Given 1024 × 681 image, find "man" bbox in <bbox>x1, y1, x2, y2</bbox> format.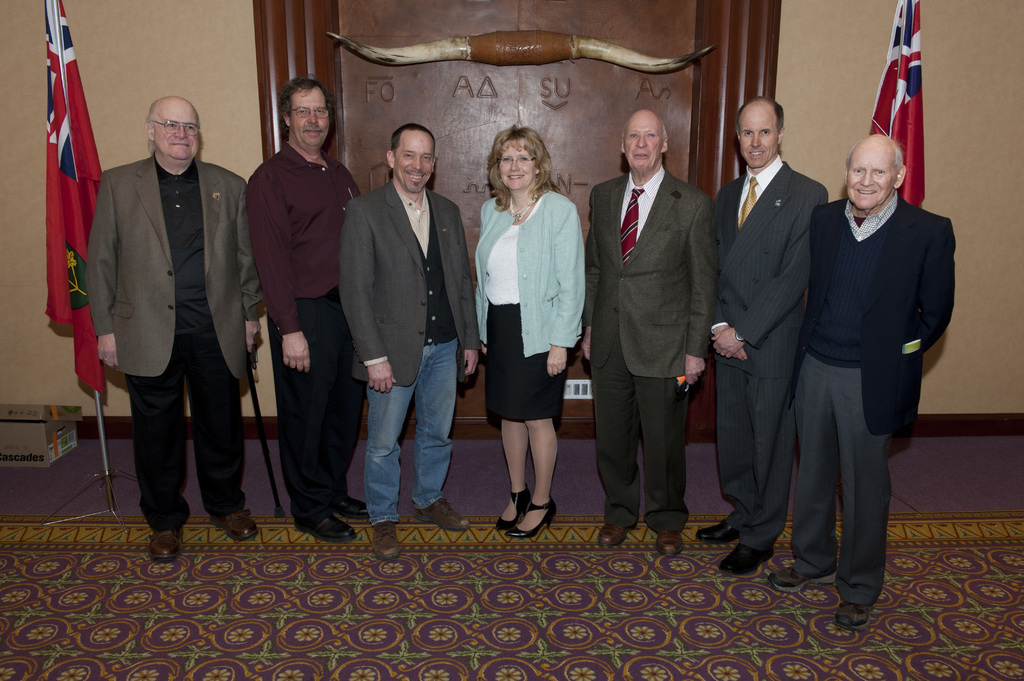
<bbox>88, 58, 254, 555</bbox>.
